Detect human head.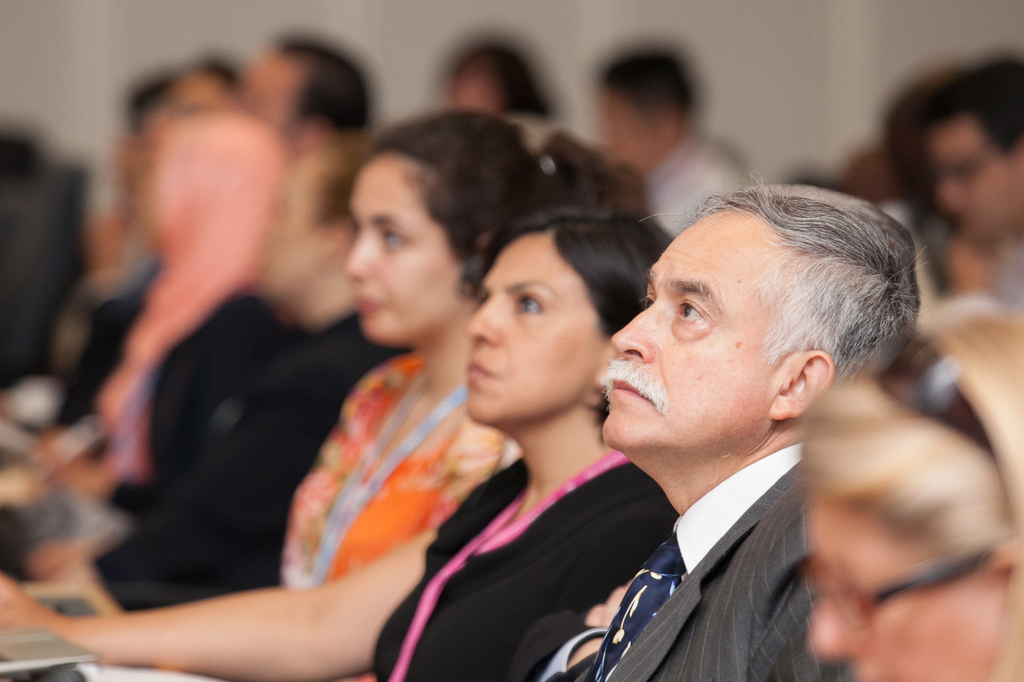
Detected at [x1=917, y1=45, x2=1023, y2=238].
